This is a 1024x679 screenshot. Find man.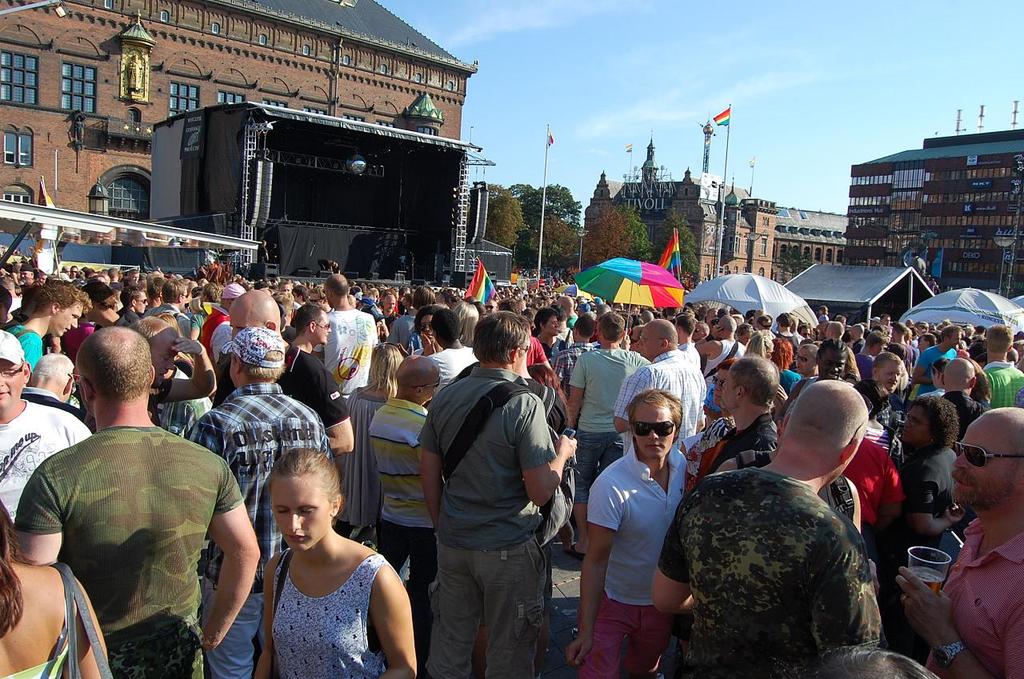
Bounding box: 654:380:878:678.
